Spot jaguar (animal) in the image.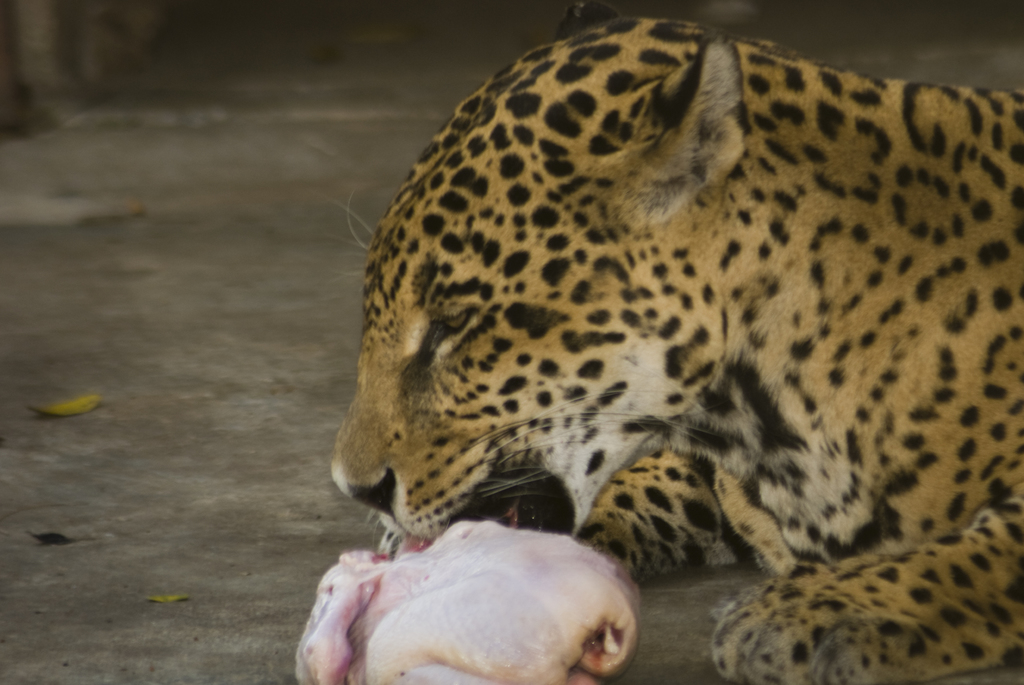
jaguar (animal) found at <box>330,0,1023,684</box>.
